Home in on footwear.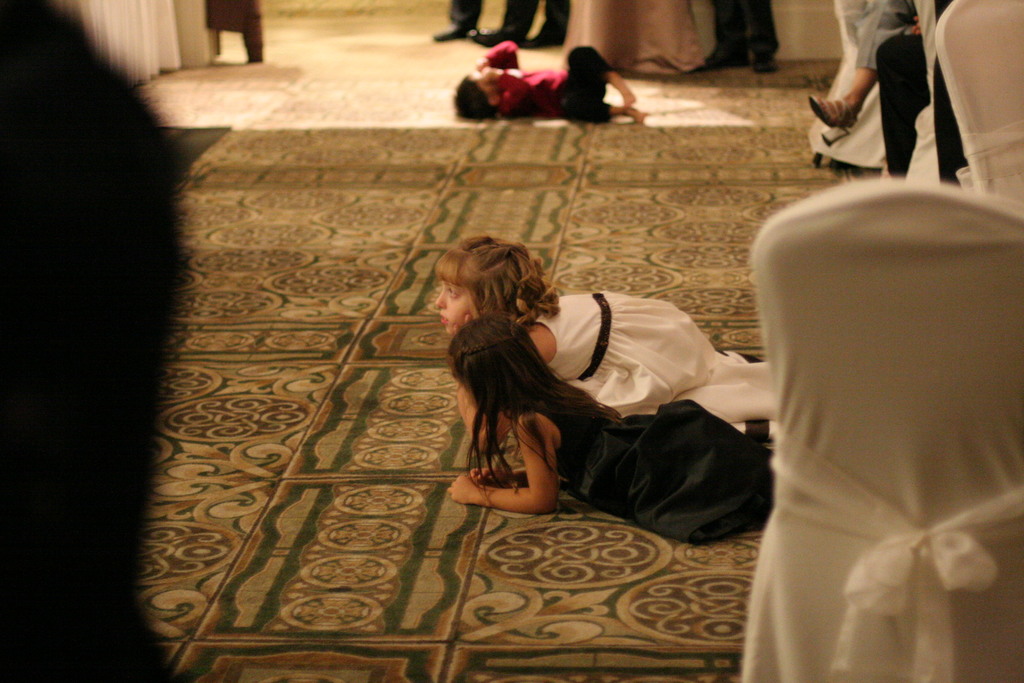
Homed in at (x1=479, y1=26, x2=521, y2=50).
